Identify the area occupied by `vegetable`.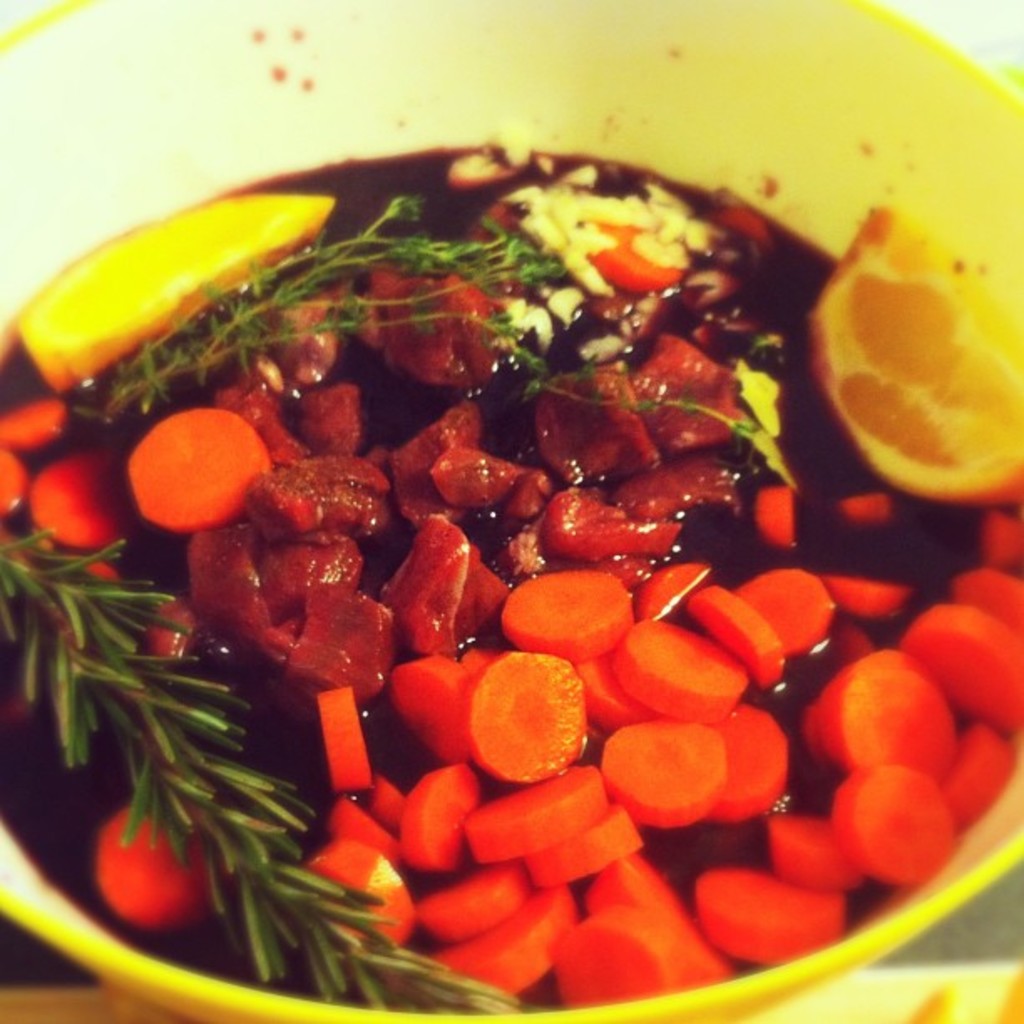
Area: 703/865/845/969.
